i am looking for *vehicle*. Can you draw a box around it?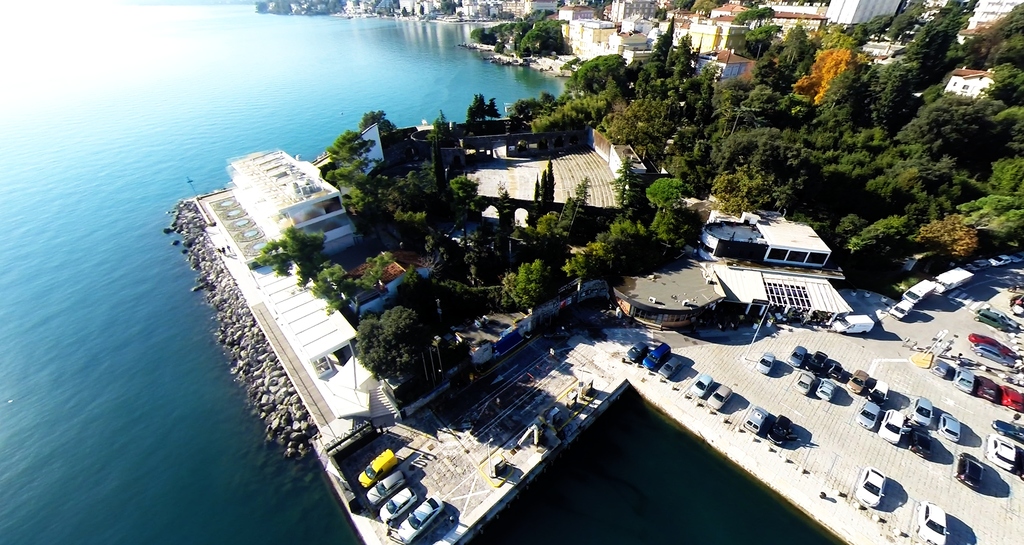
Sure, the bounding box is 967 258 988 270.
